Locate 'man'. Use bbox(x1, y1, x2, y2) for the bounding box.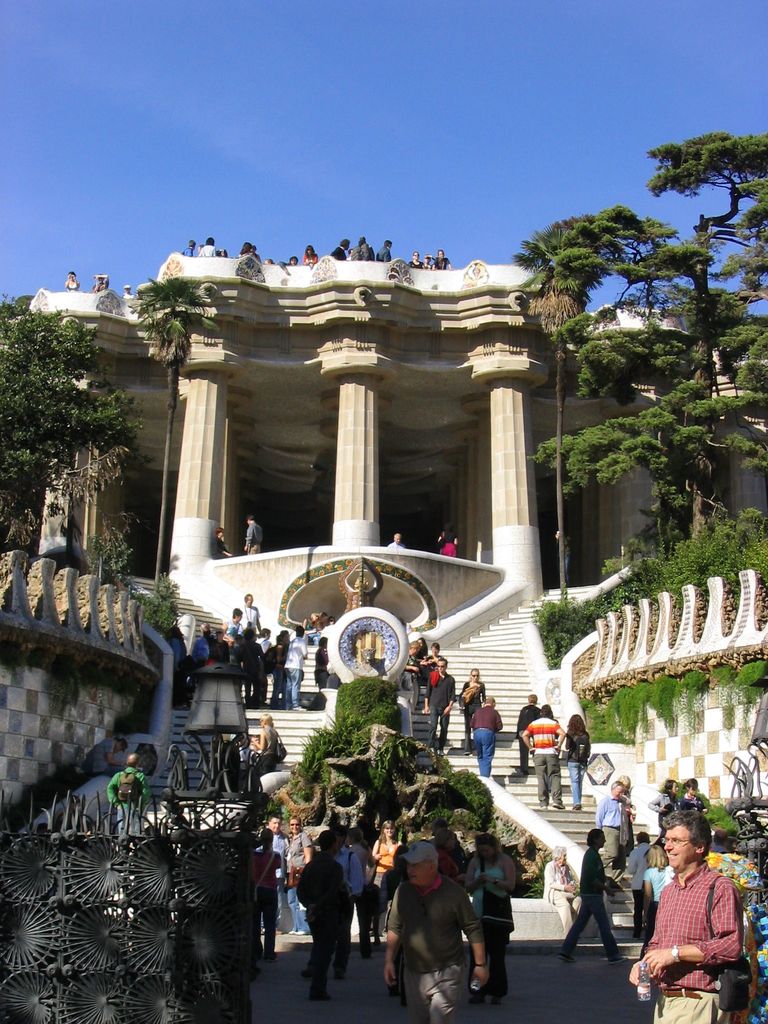
bbox(515, 697, 547, 762).
